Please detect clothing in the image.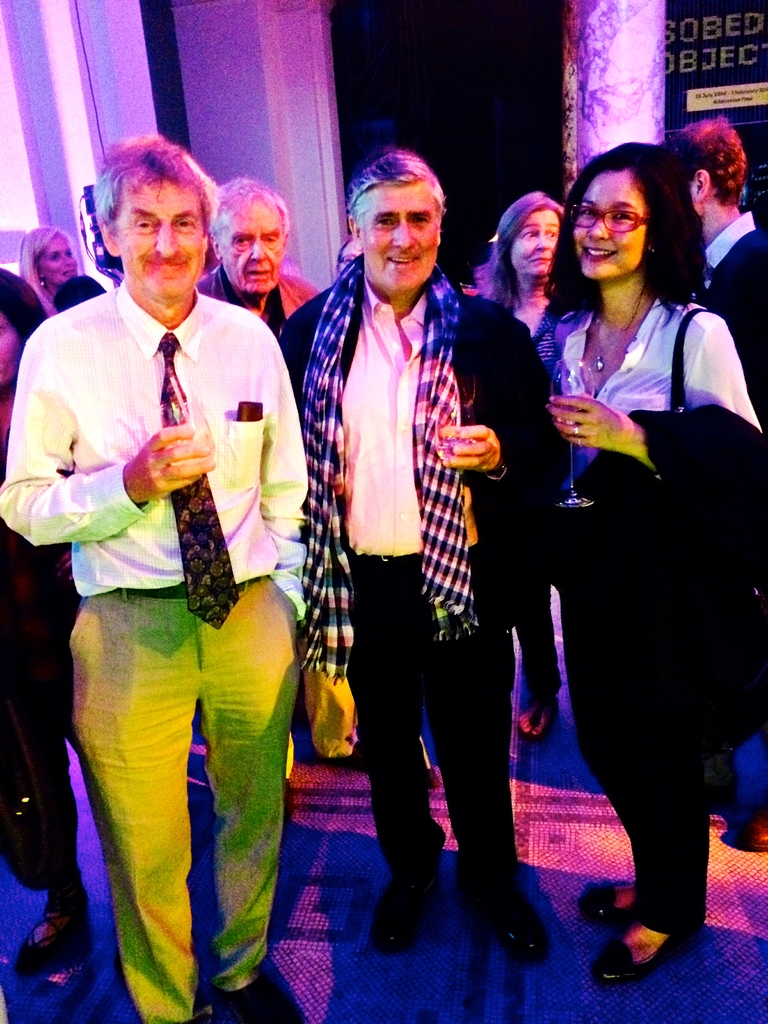
detection(260, 252, 584, 939).
